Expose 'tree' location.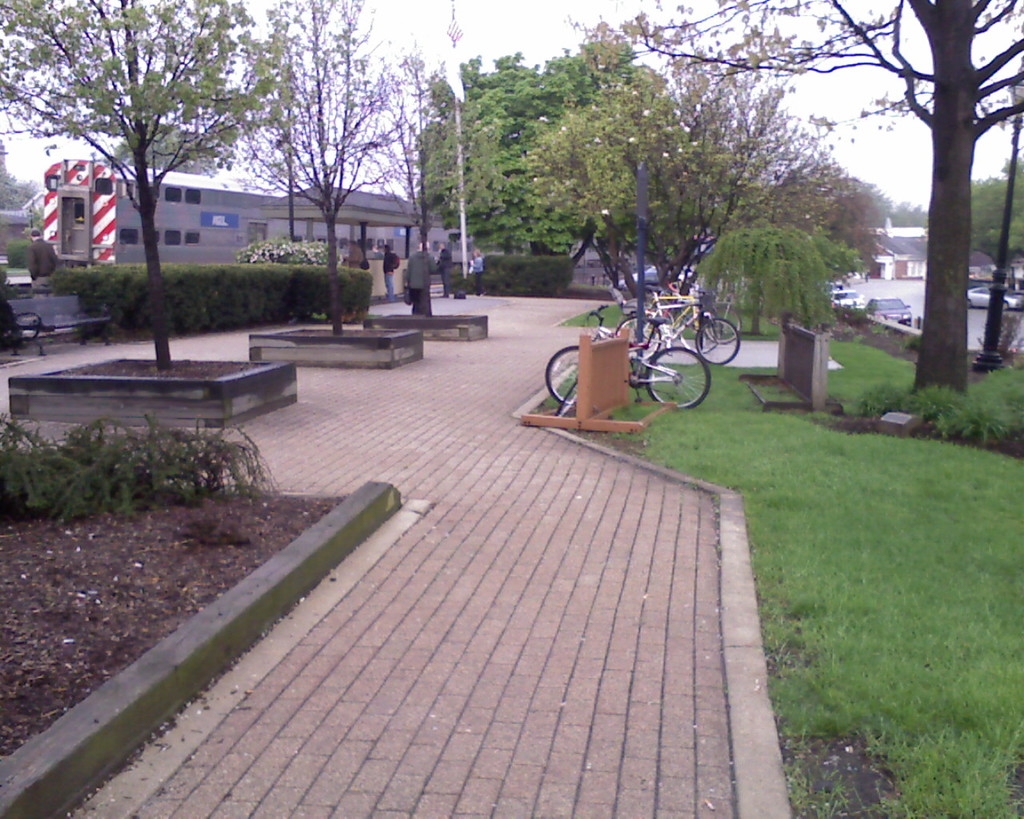
Exposed at box(610, 0, 1023, 393).
